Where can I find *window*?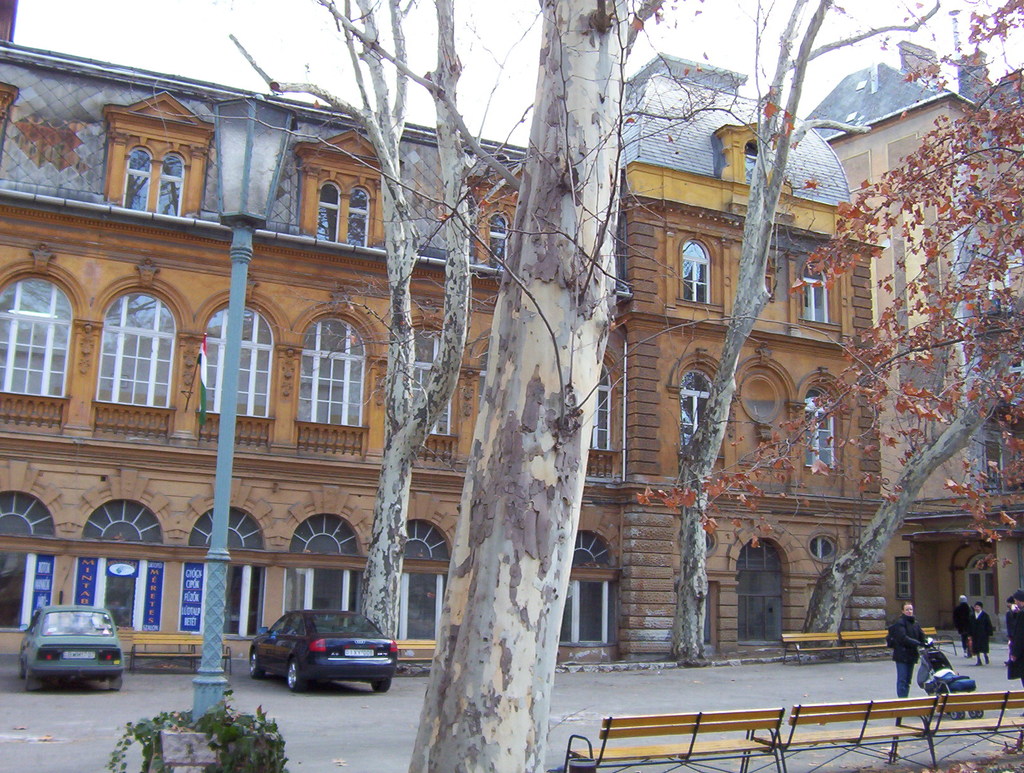
You can find it at 589,359,616,460.
